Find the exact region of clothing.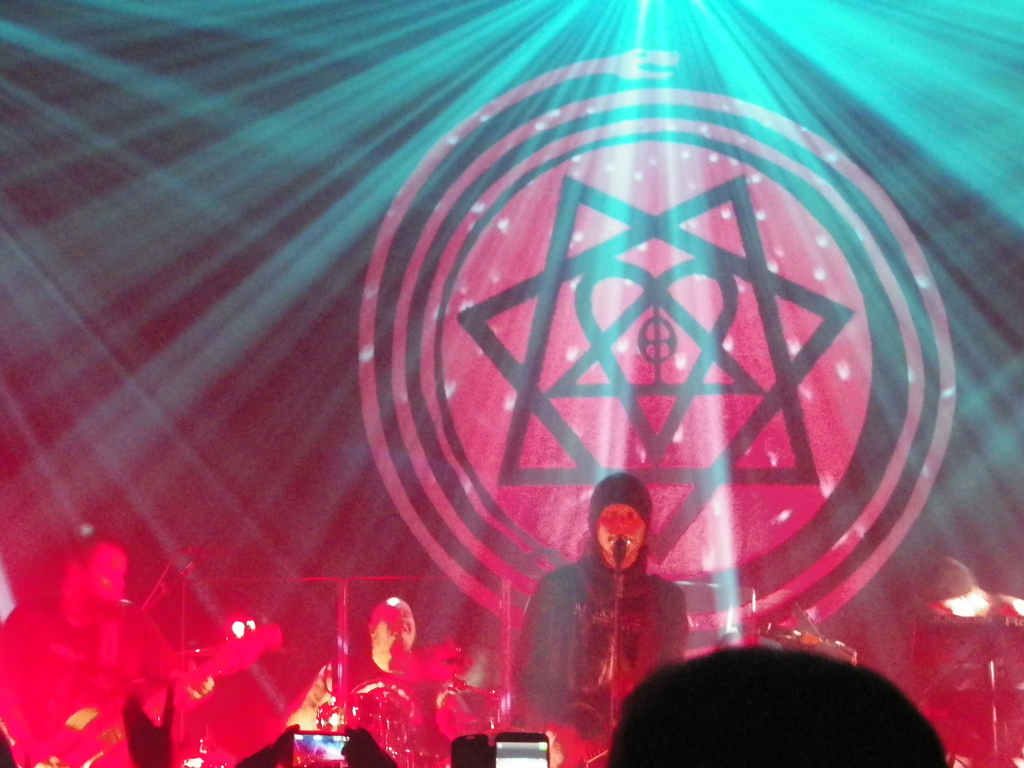
Exact region: (505,548,690,767).
